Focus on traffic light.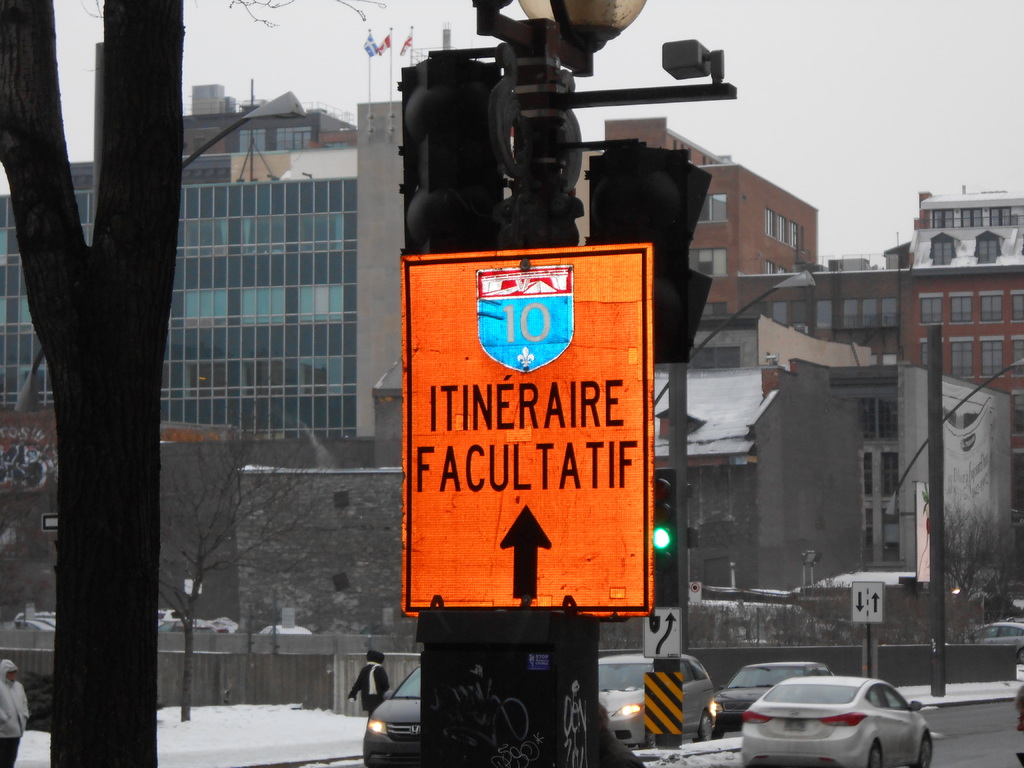
Focused at Rect(401, 61, 505, 254).
